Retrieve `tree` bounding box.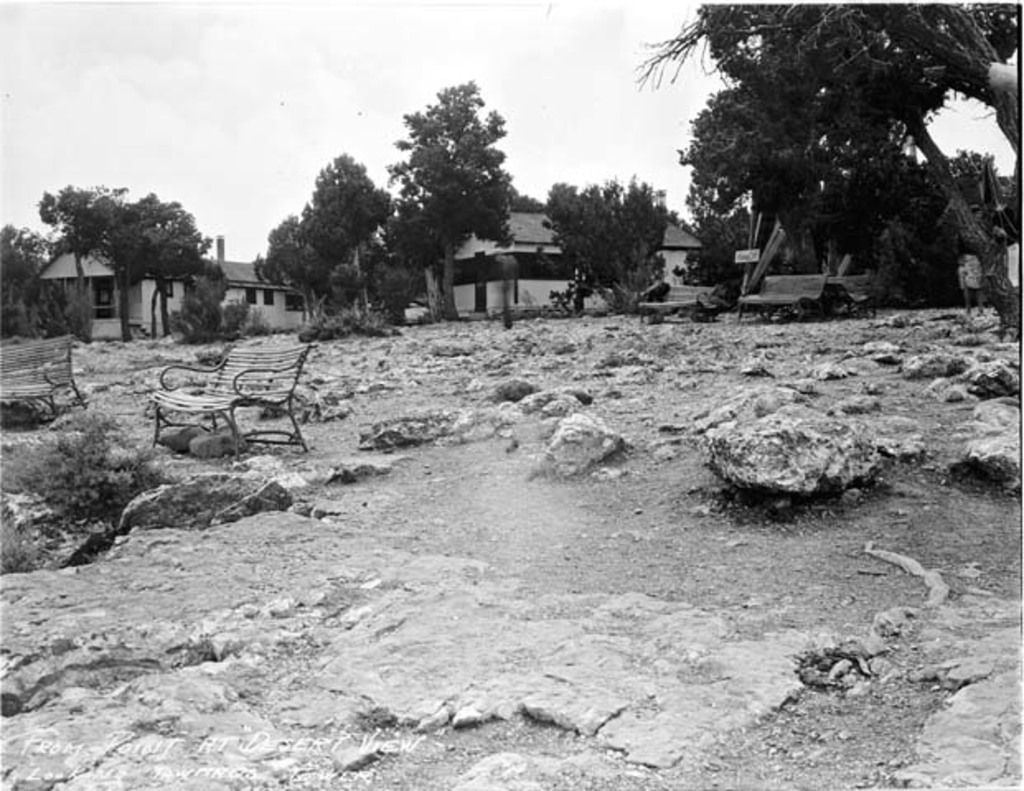
Bounding box: pyautogui.locateOnScreen(750, 0, 1022, 343).
